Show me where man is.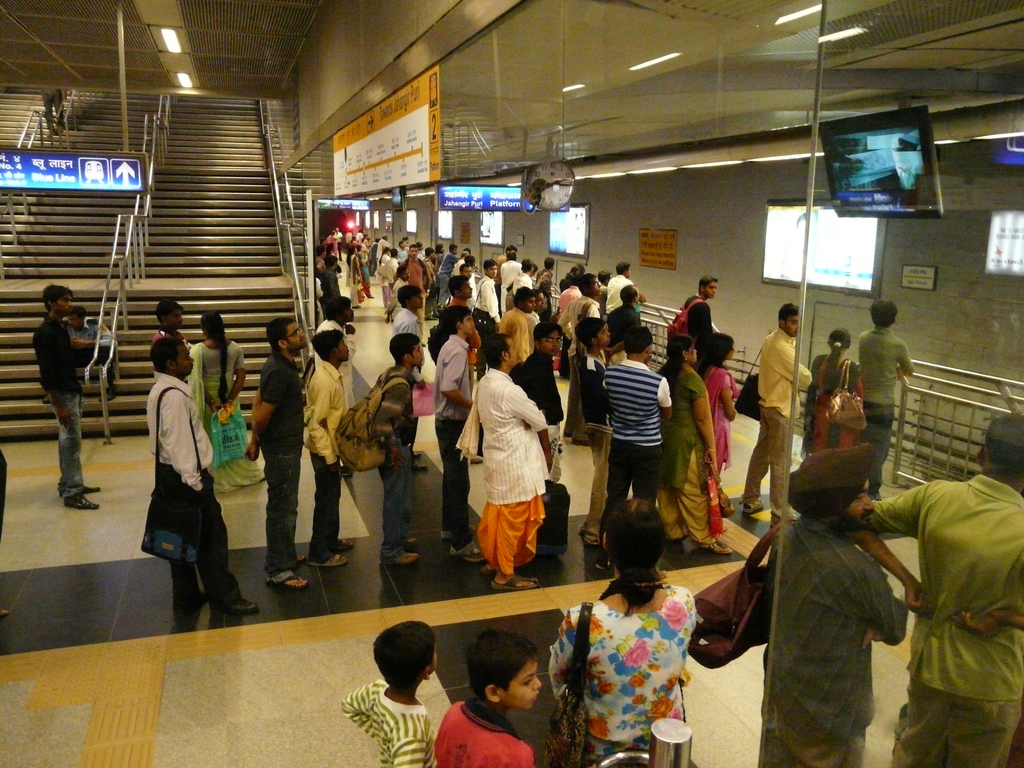
man is at <bbox>593, 323, 675, 579</bbox>.
